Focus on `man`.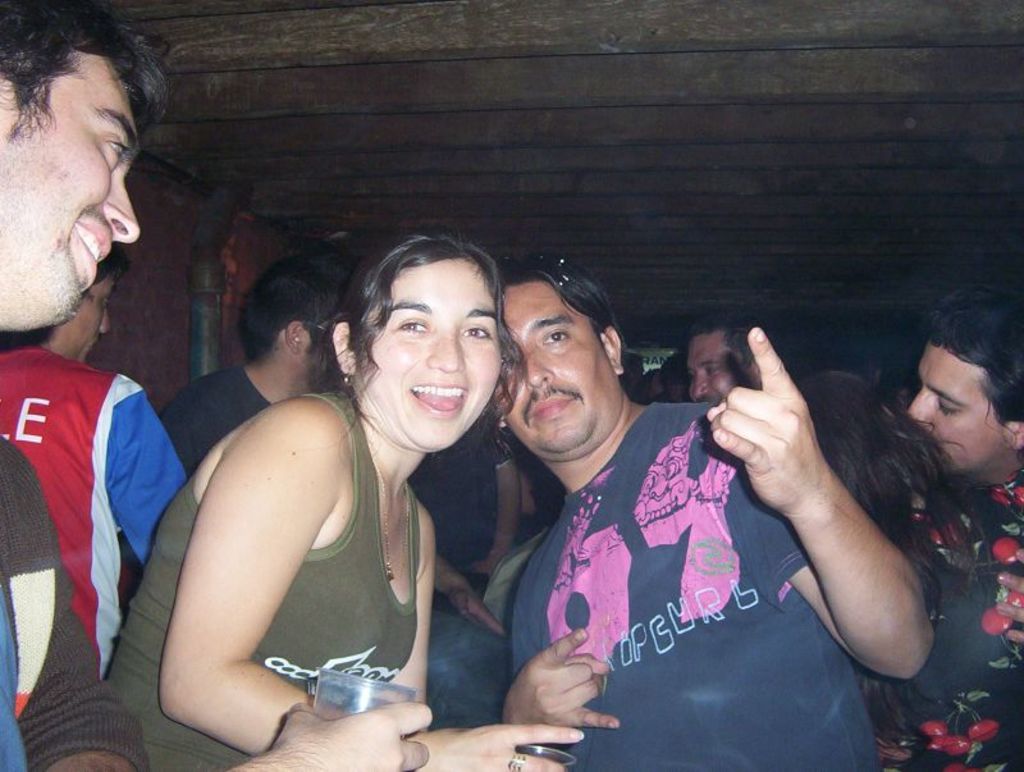
Focused at (163, 253, 343, 480).
